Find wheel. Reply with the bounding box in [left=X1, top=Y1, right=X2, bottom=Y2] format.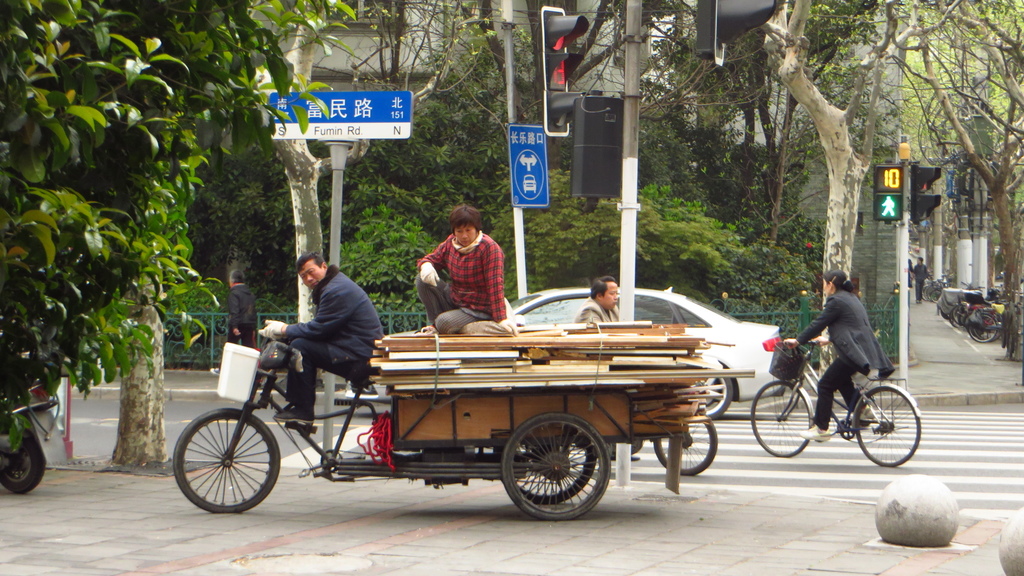
[left=172, top=410, right=284, bottom=516].
